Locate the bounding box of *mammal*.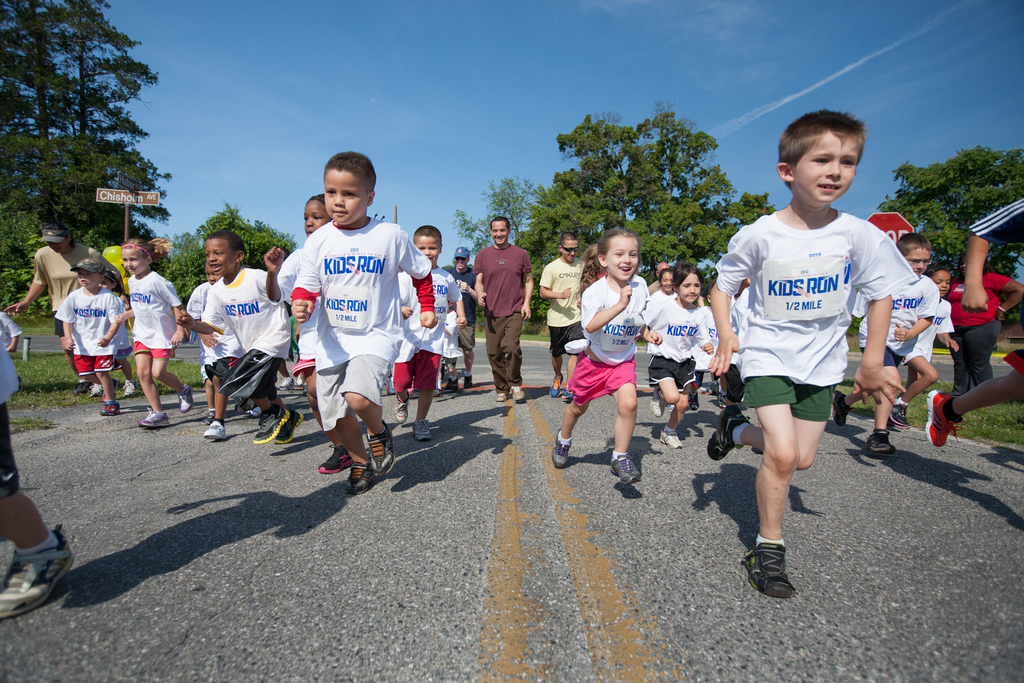
Bounding box: bbox(0, 313, 19, 349).
